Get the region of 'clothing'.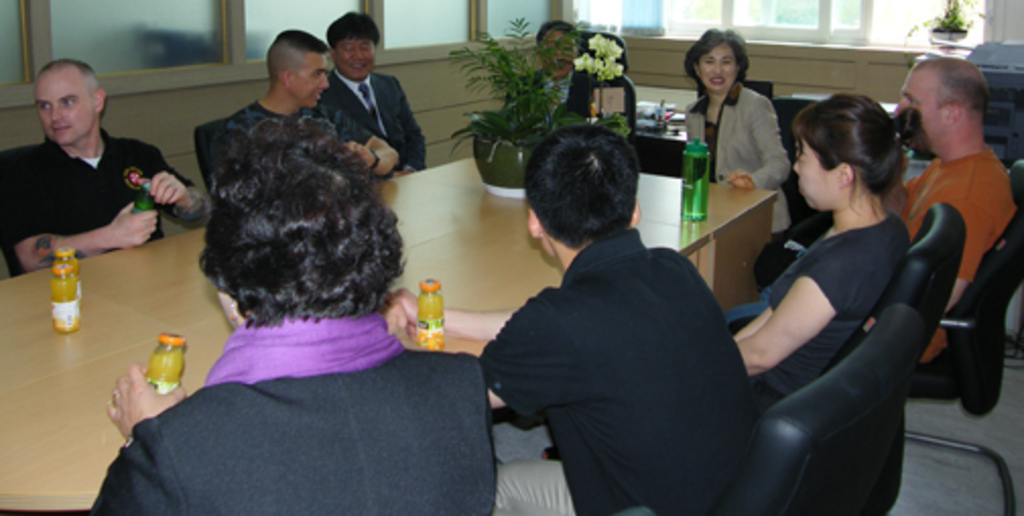
758, 209, 918, 414.
